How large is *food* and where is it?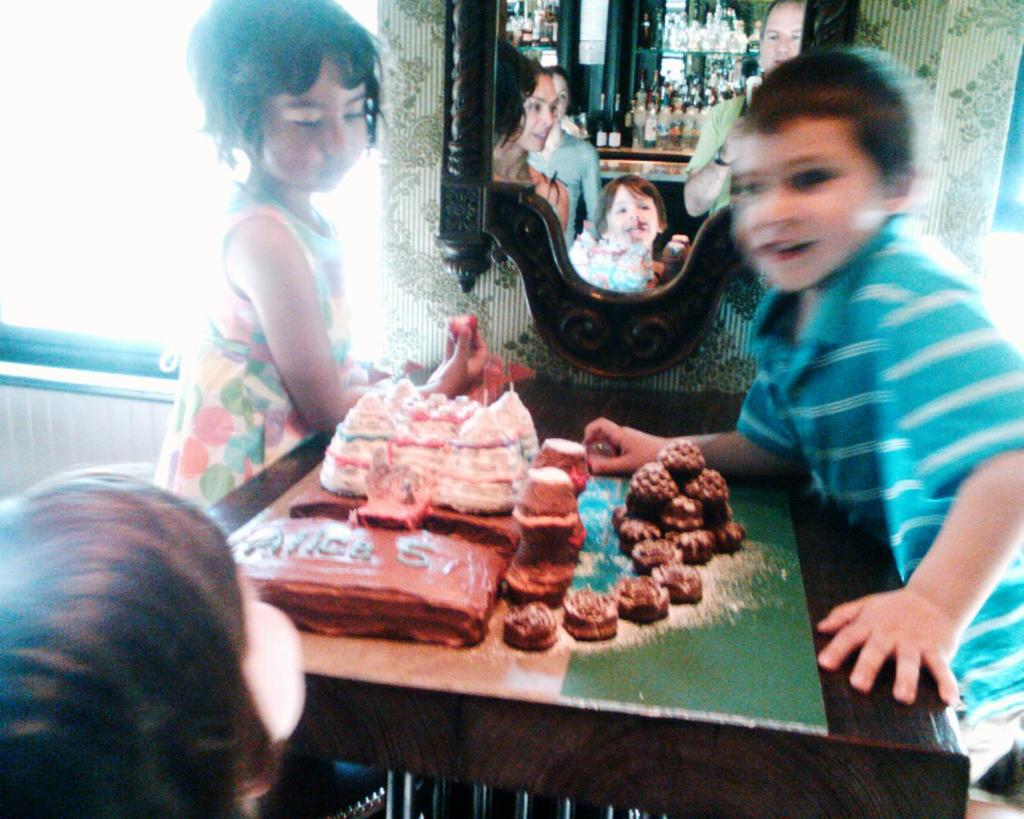
Bounding box: BBox(541, 438, 599, 493).
